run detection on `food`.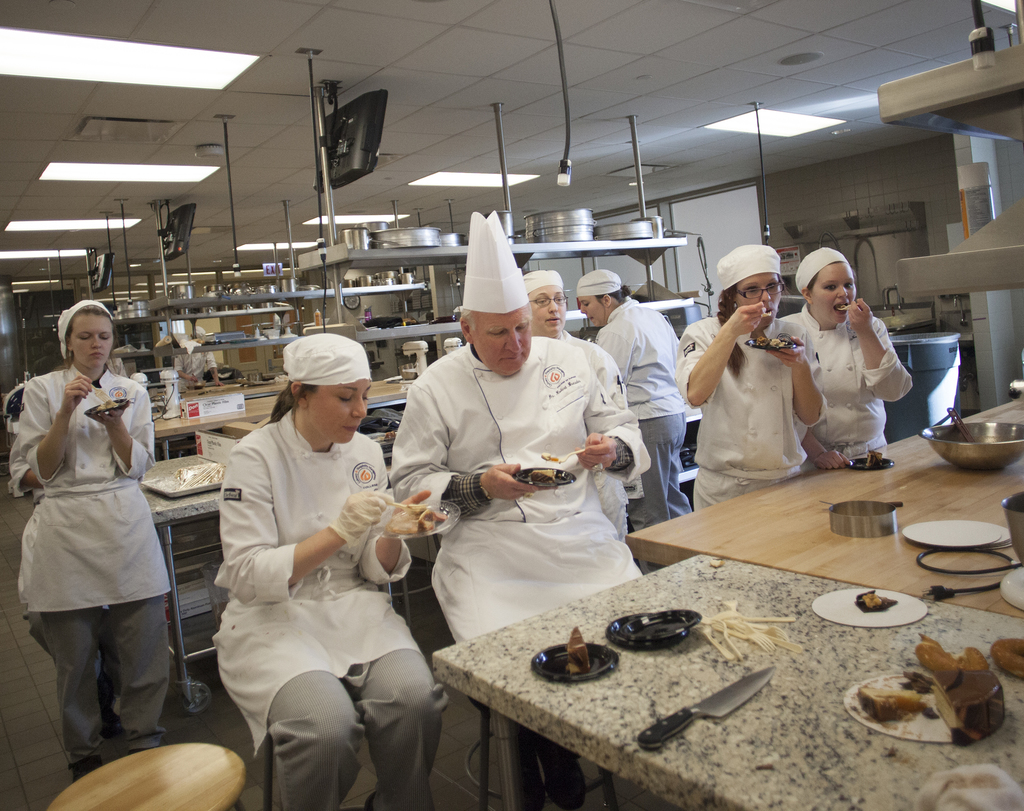
Result: [x1=854, y1=586, x2=899, y2=616].
